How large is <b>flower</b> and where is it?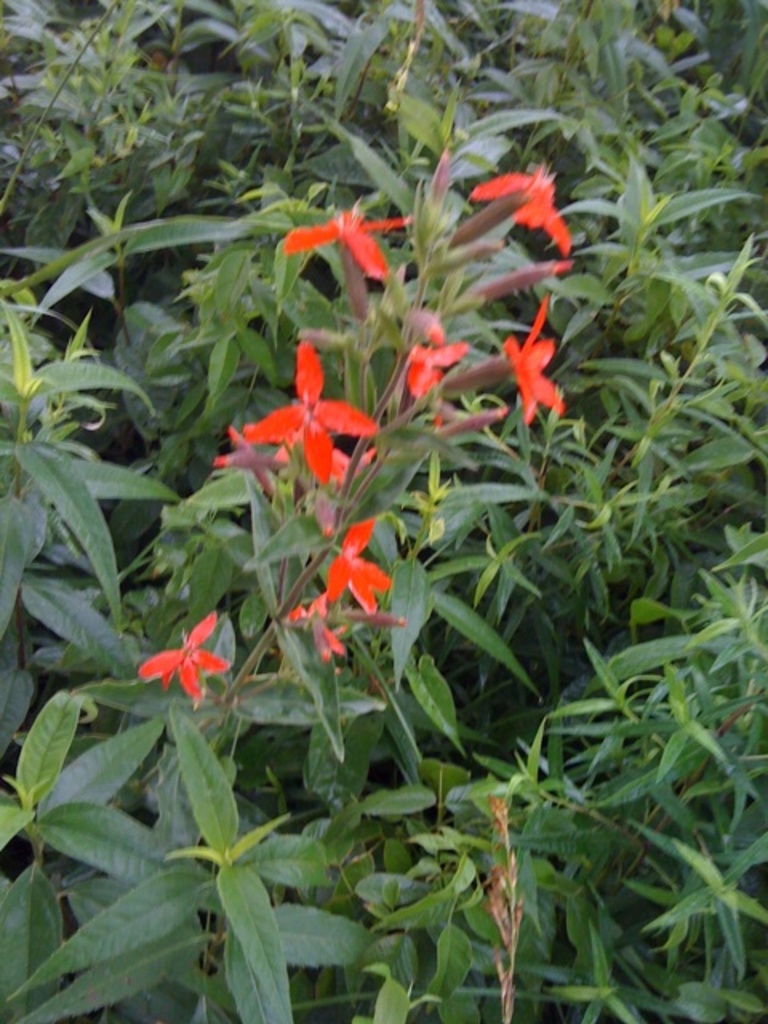
Bounding box: [x1=322, y1=509, x2=382, y2=613].
